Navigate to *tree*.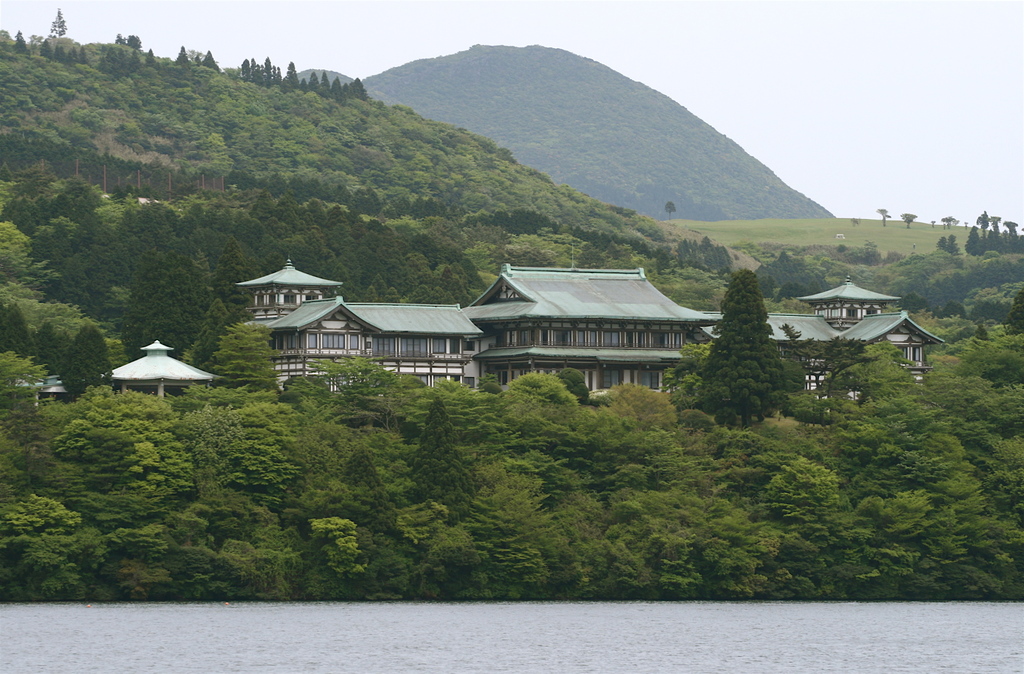
Navigation target: x1=877 y1=206 x2=890 y2=227.
